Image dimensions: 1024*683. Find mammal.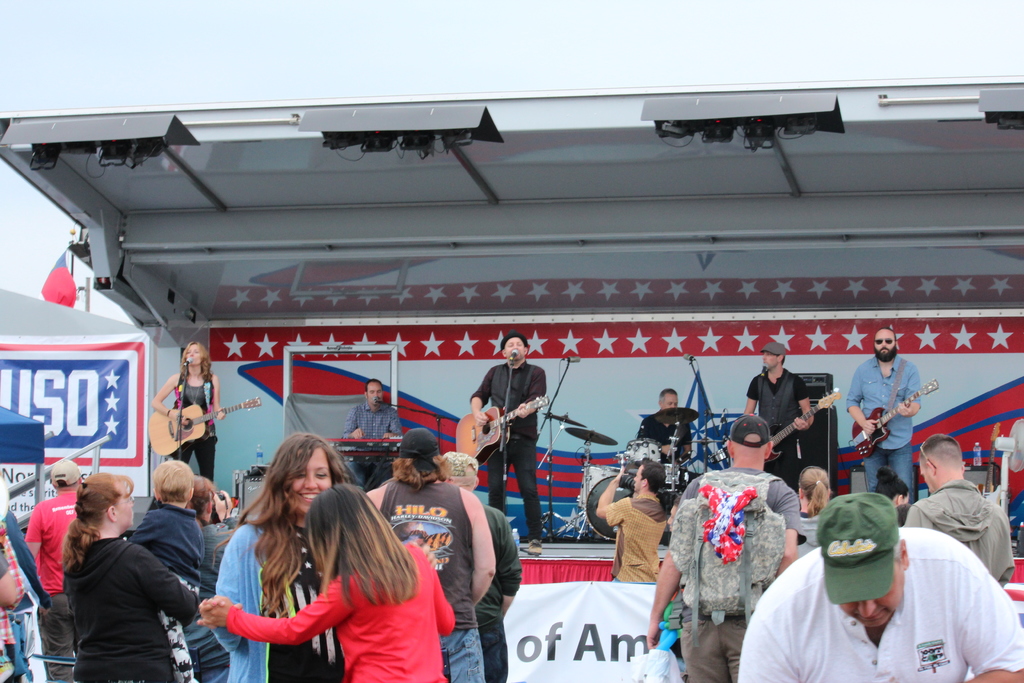
x1=876, y1=481, x2=912, y2=506.
